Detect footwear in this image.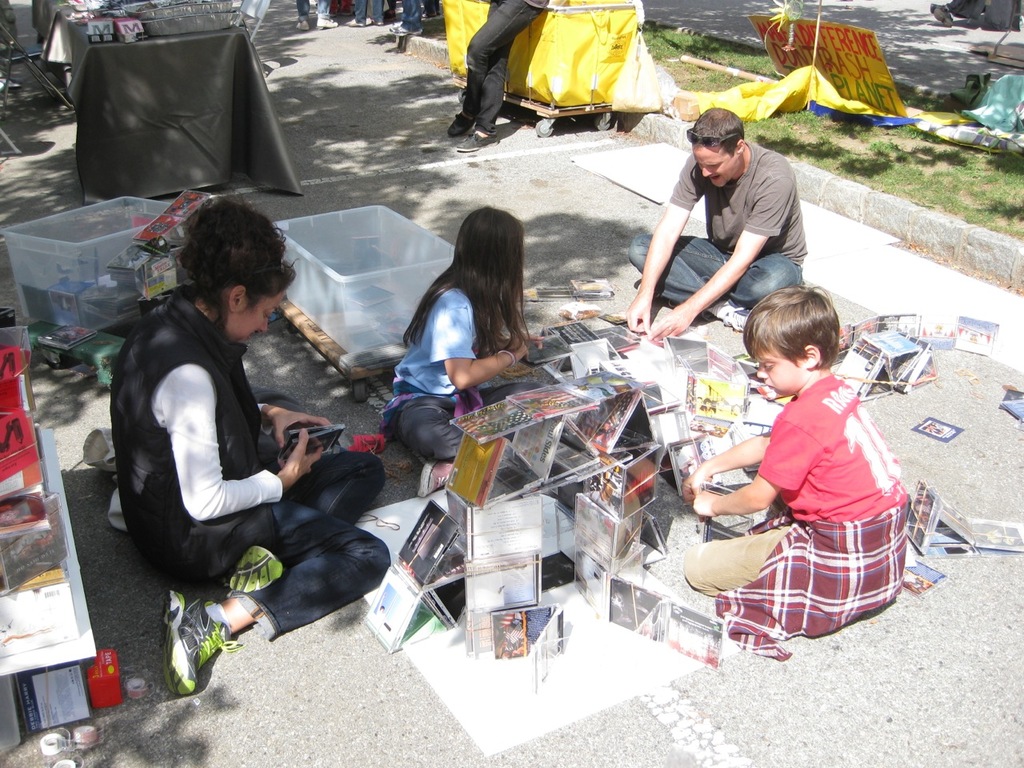
Detection: bbox(142, 608, 241, 693).
